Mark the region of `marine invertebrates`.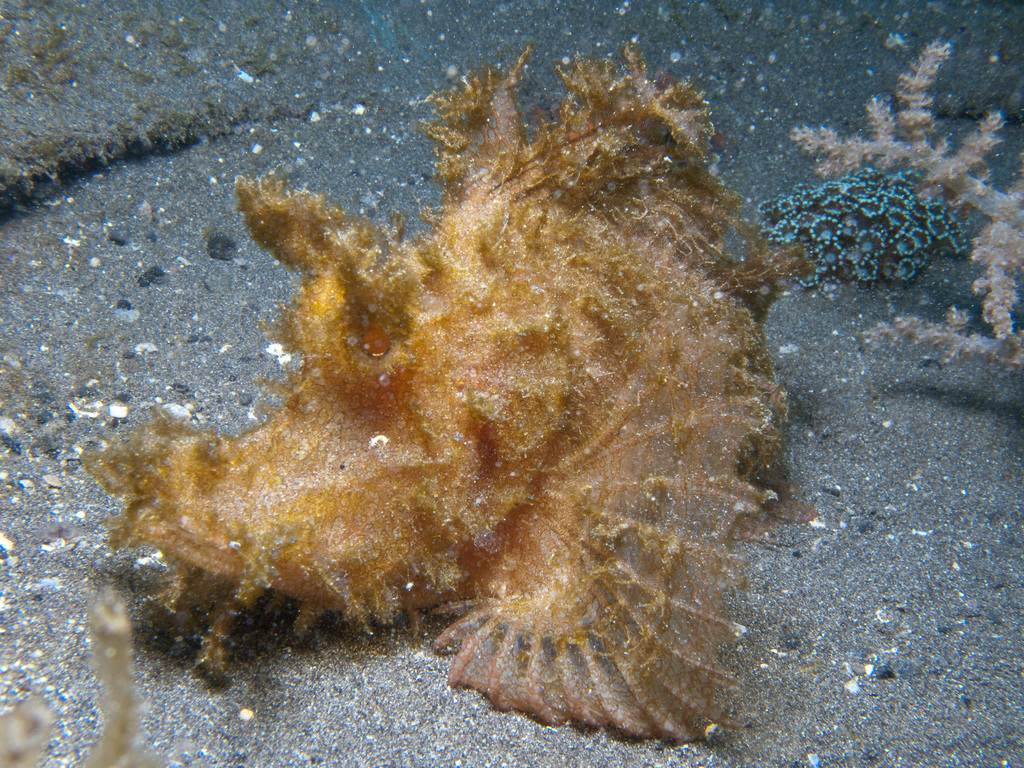
Region: detection(73, 41, 814, 747).
